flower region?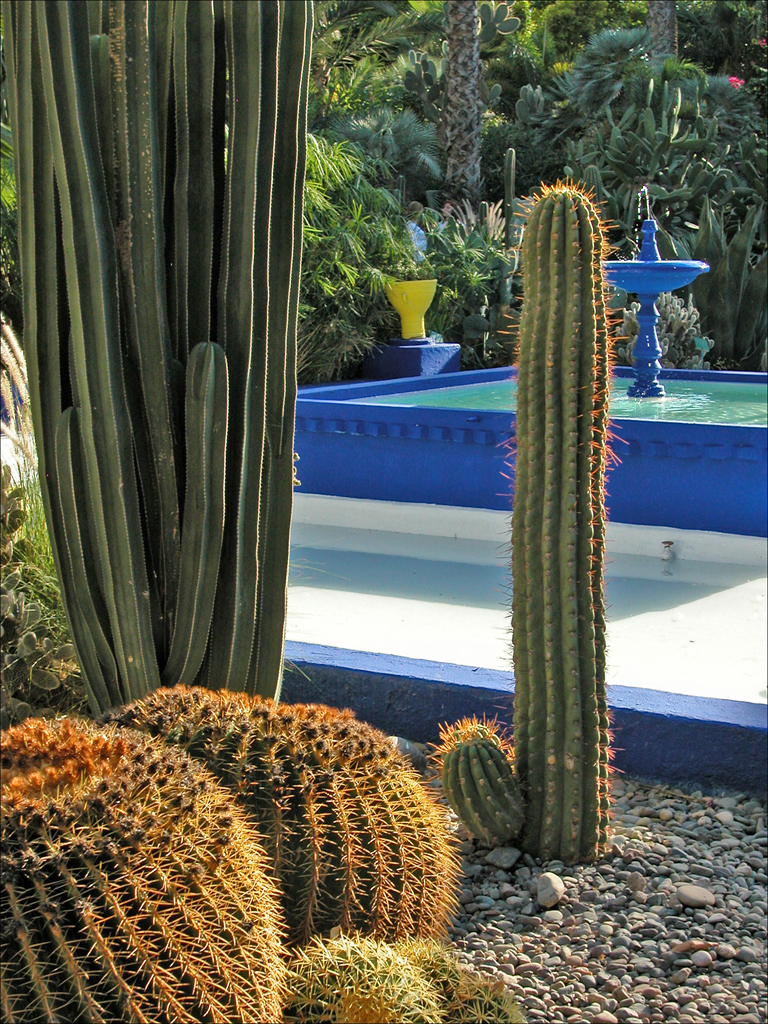
(x1=724, y1=73, x2=747, y2=89)
